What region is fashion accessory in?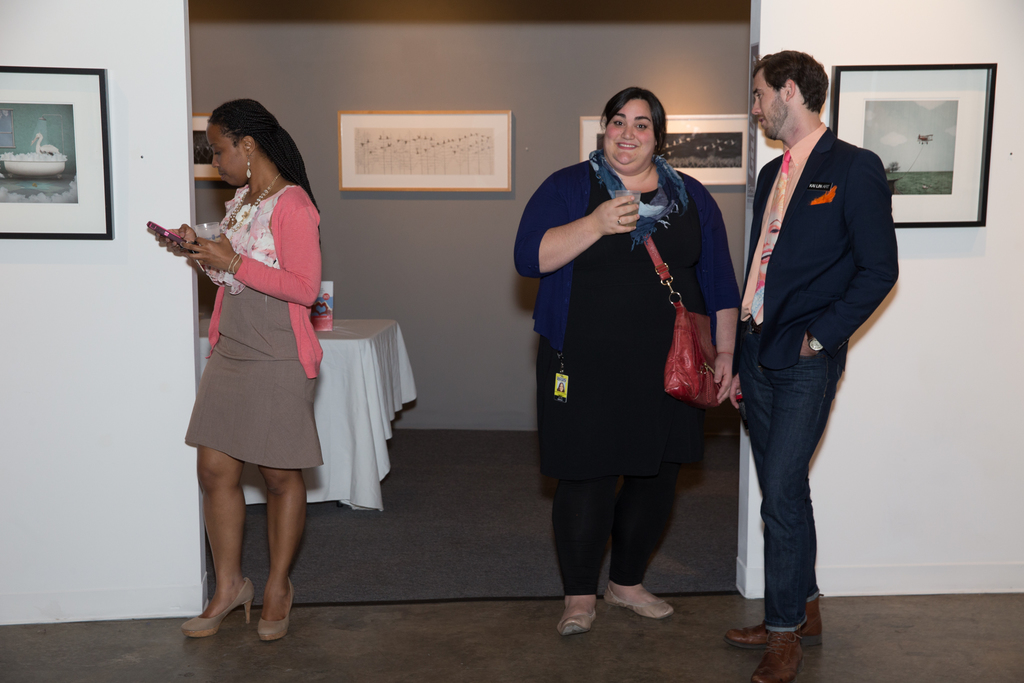
181, 578, 254, 638.
